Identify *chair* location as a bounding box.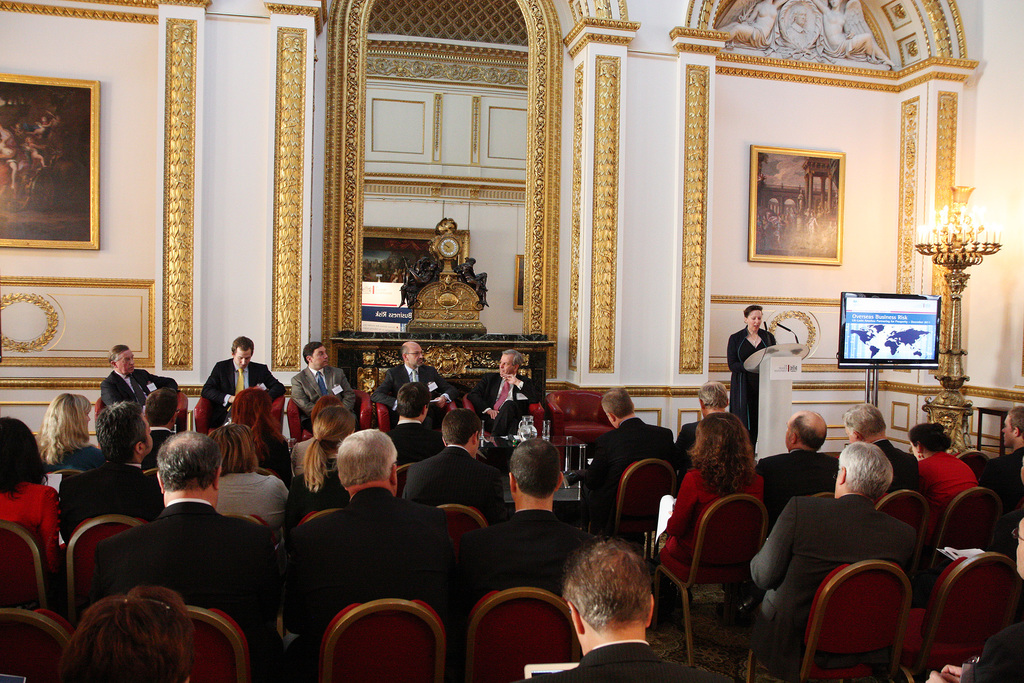
{"left": 476, "top": 589, "right": 586, "bottom": 682}.
